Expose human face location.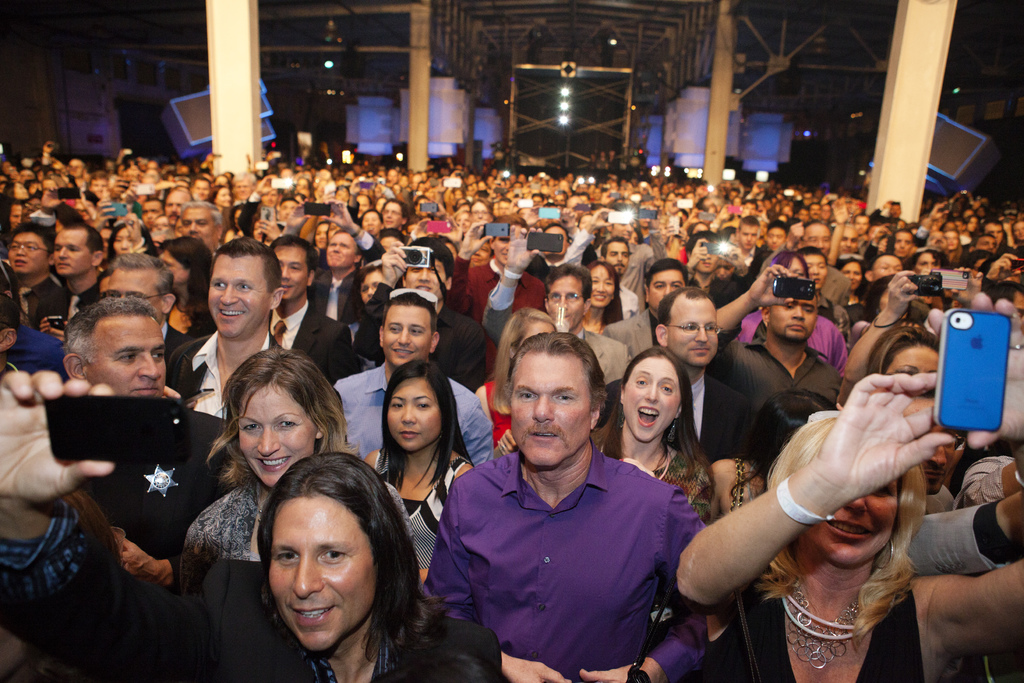
Exposed at 92,315,170,399.
